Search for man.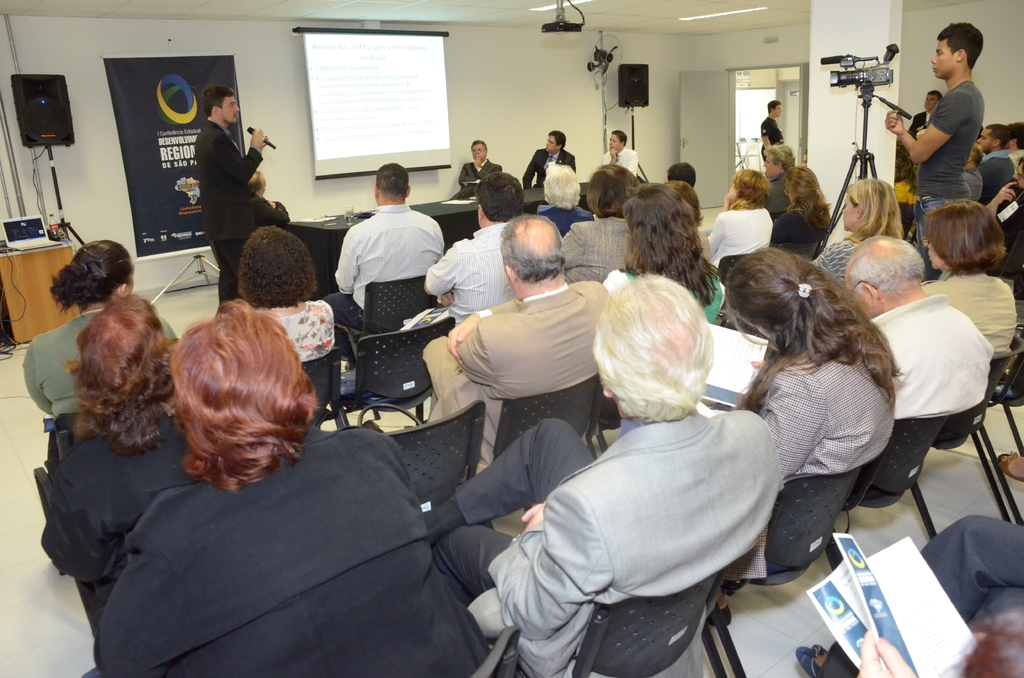
Found at crop(521, 131, 572, 187).
